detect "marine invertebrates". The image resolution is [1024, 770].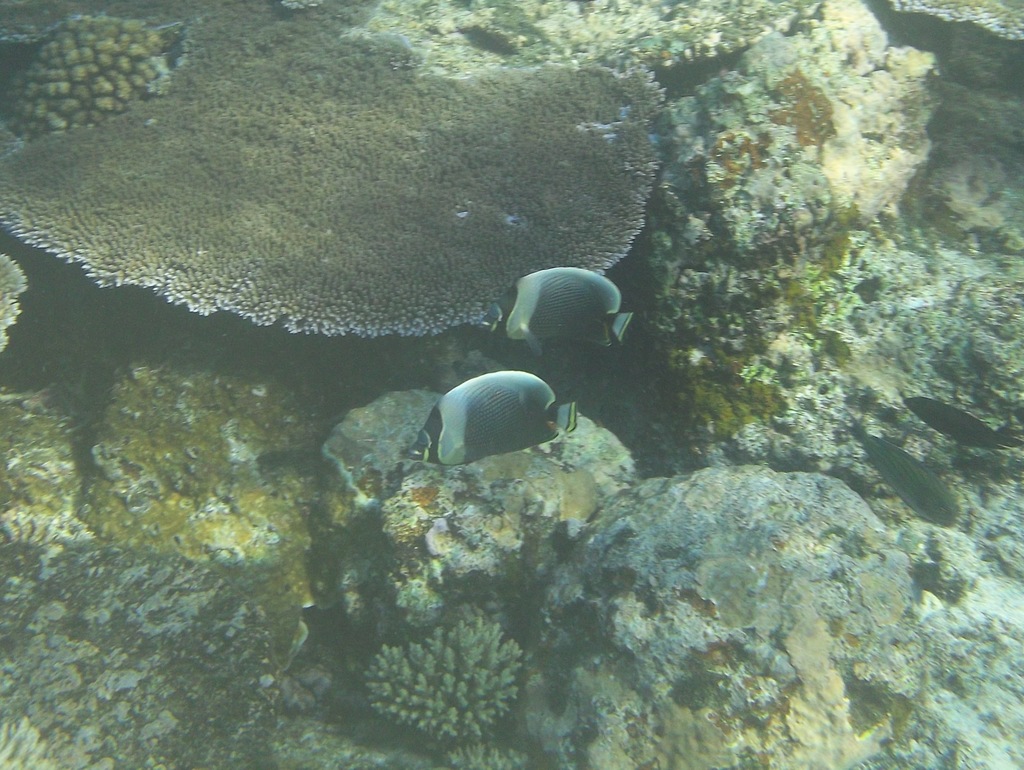
crop(0, 6, 111, 54).
